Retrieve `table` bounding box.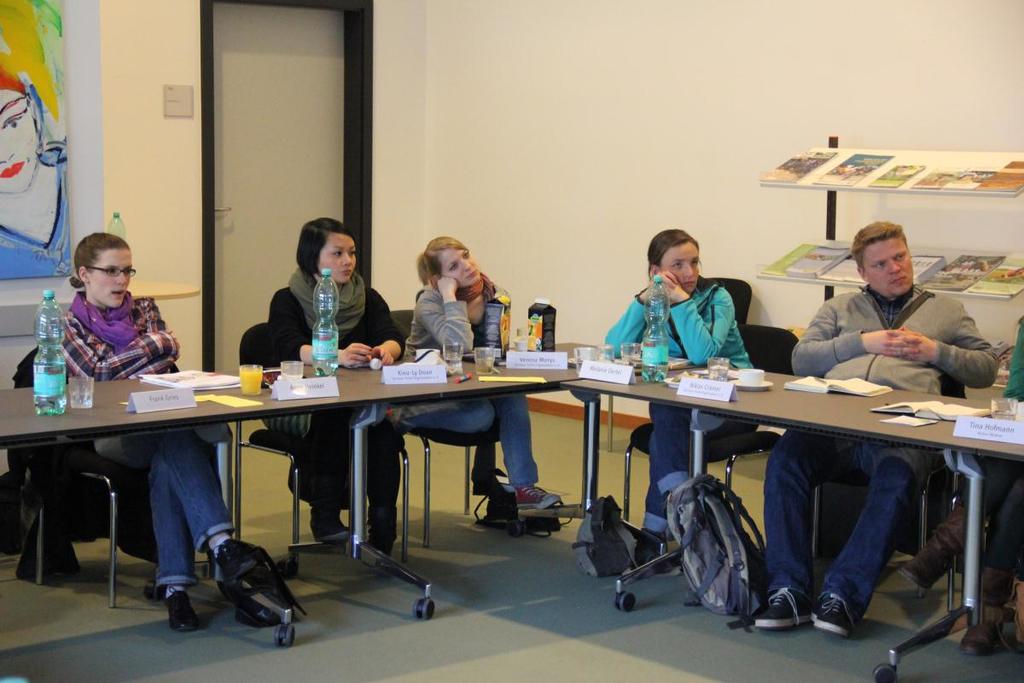
Bounding box: box(584, 371, 1023, 639).
